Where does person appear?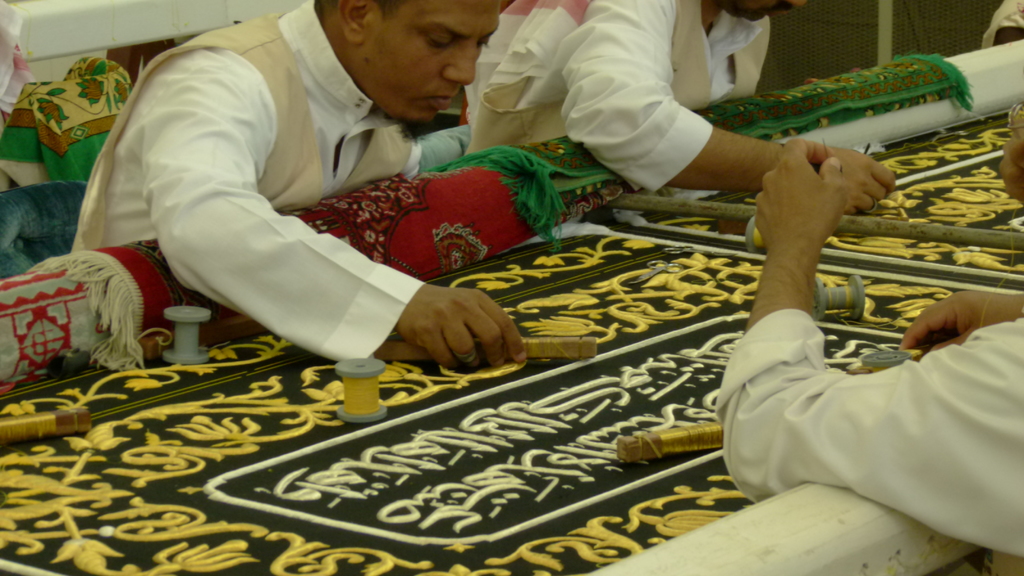
Appears at pyautogui.locateOnScreen(458, 0, 899, 173).
